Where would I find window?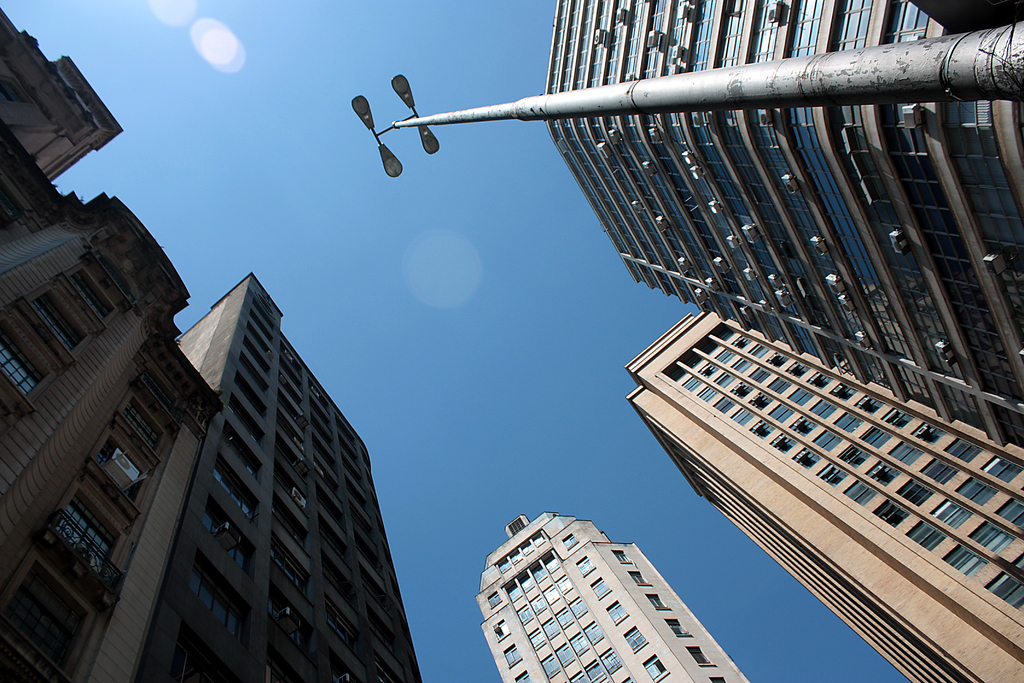
At bbox(575, 555, 594, 575).
